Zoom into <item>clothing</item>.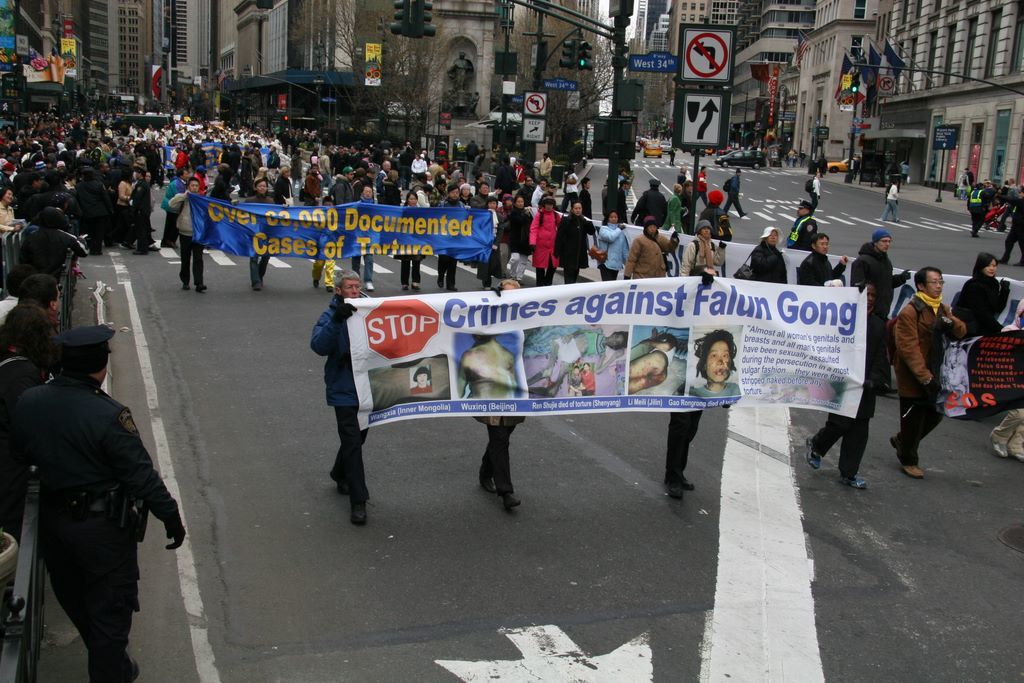
Zoom target: l=622, t=190, r=668, b=236.
